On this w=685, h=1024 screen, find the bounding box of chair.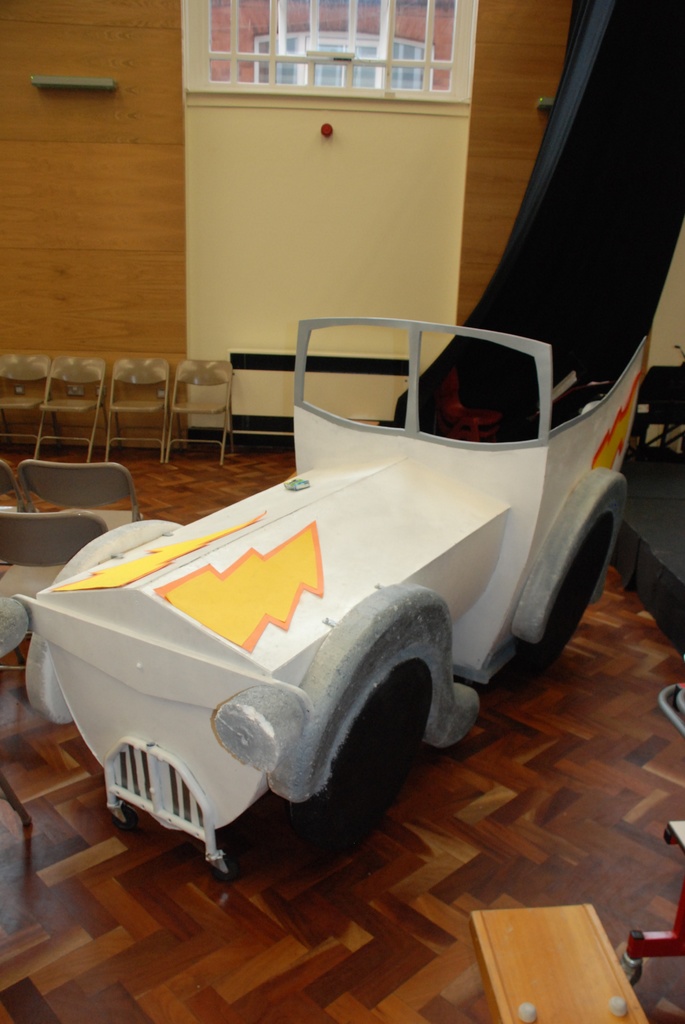
Bounding box: x1=13 y1=457 x2=143 y2=532.
